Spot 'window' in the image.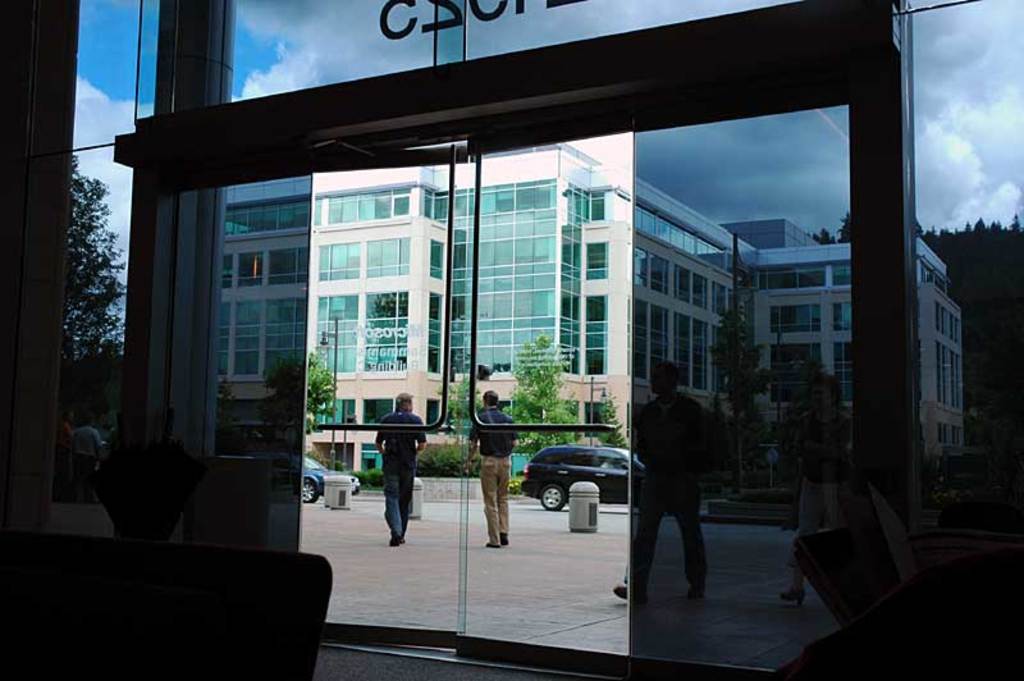
'window' found at left=265, top=248, right=310, bottom=285.
